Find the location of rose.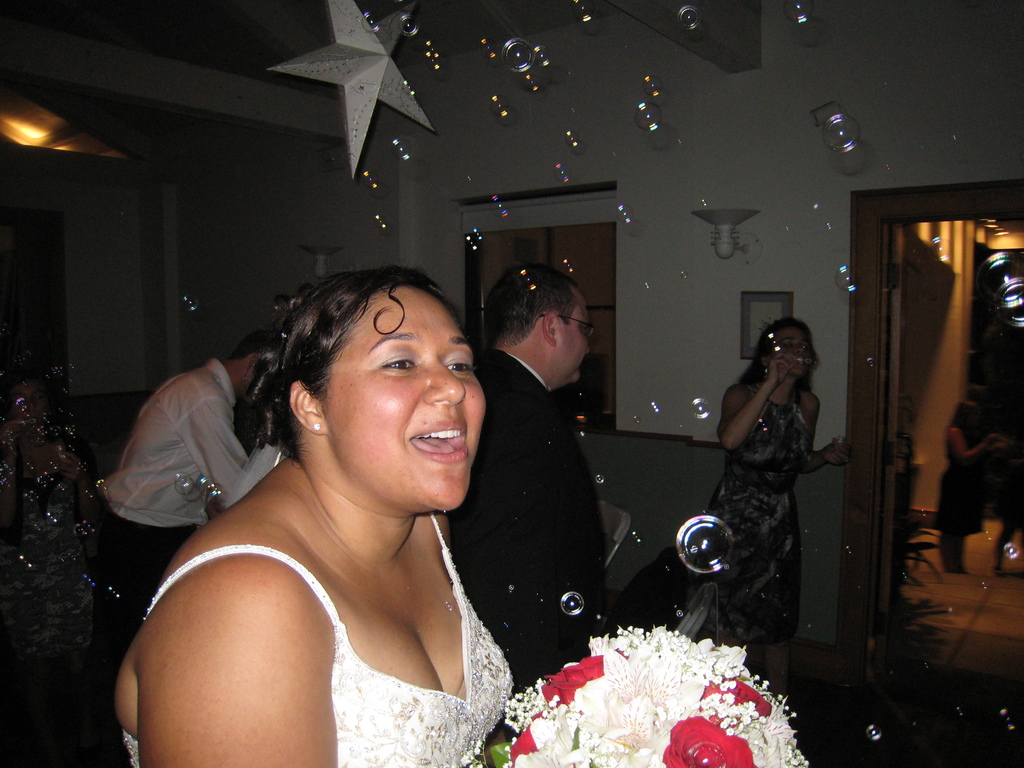
Location: bbox=(540, 655, 607, 710).
